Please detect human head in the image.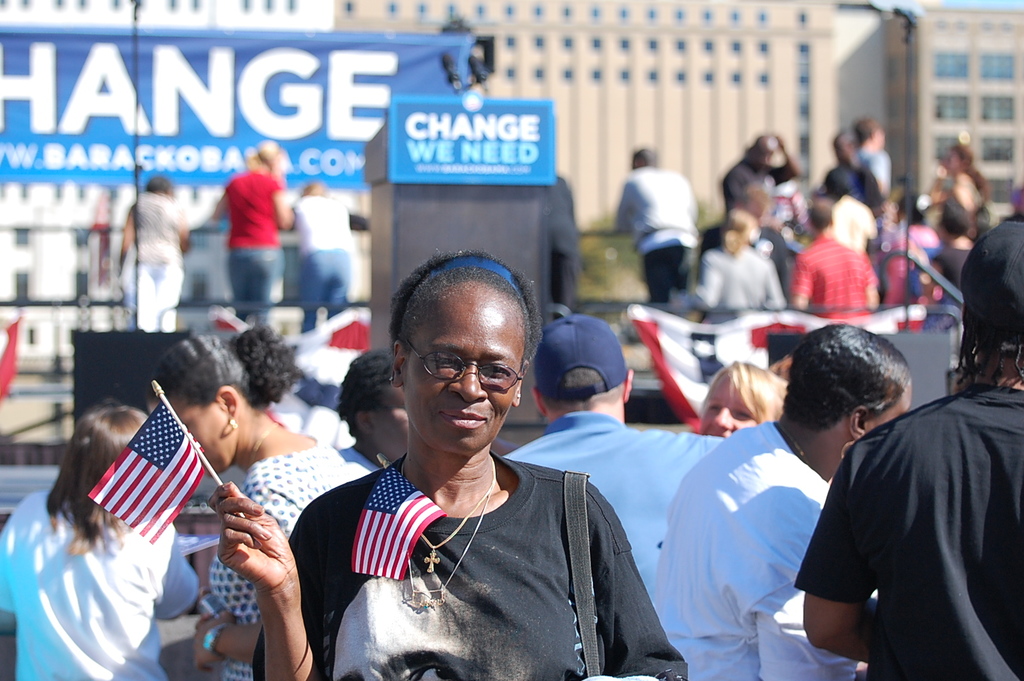
[left=384, top=262, right=536, bottom=454].
